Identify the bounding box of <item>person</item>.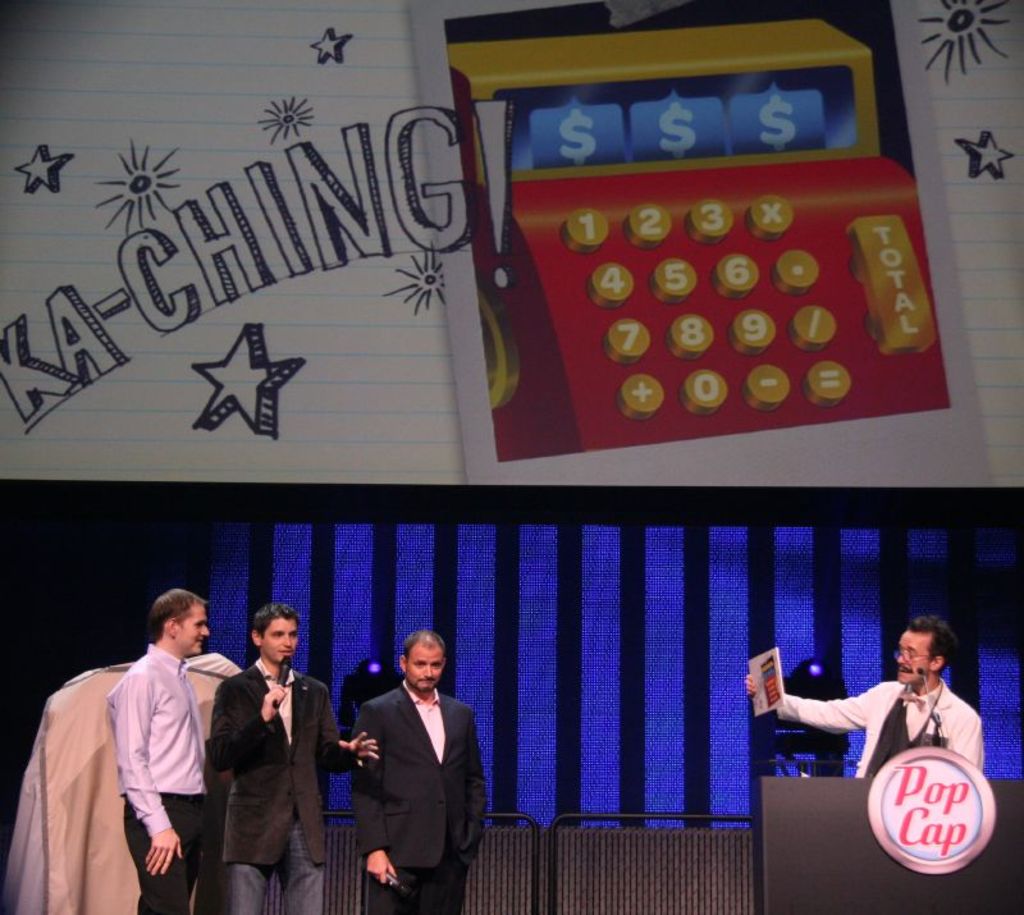
(x1=106, y1=578, x2=216, y2=914).
